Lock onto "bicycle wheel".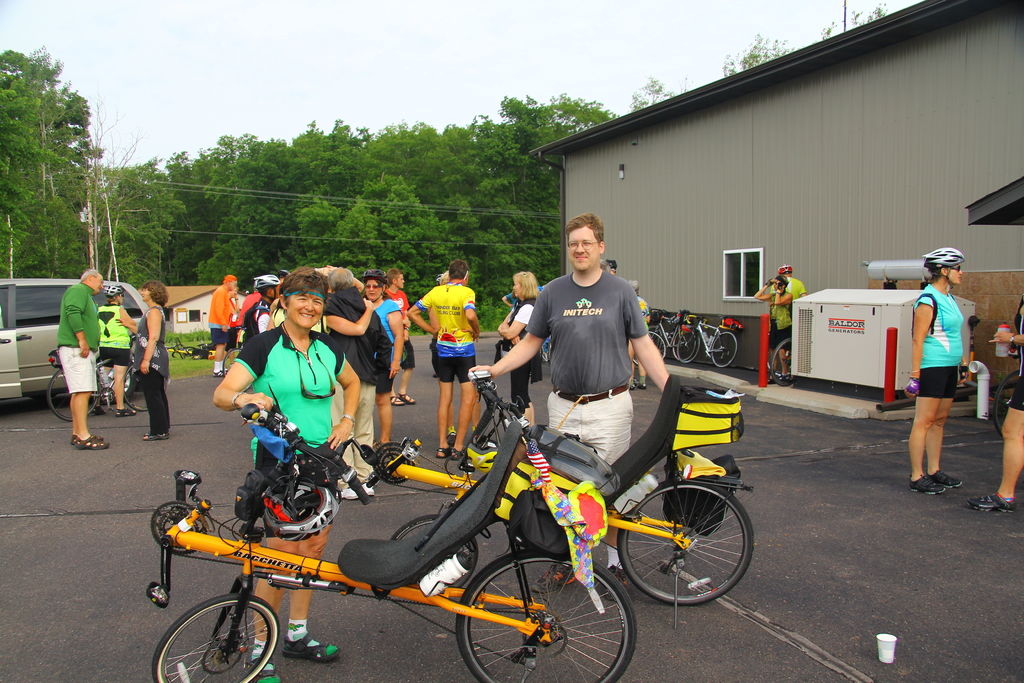
Locked: [left=677, top=334, right=701, bottom=366].
